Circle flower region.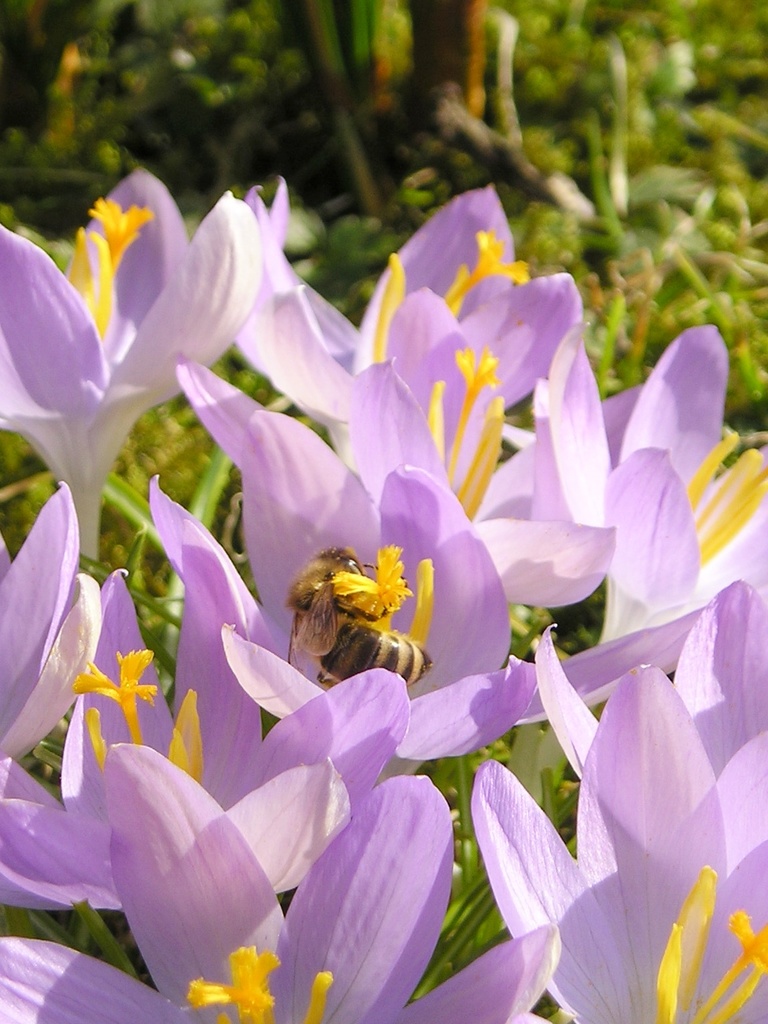
Region: [left=474, top=659, right=655, bottom=1018].
